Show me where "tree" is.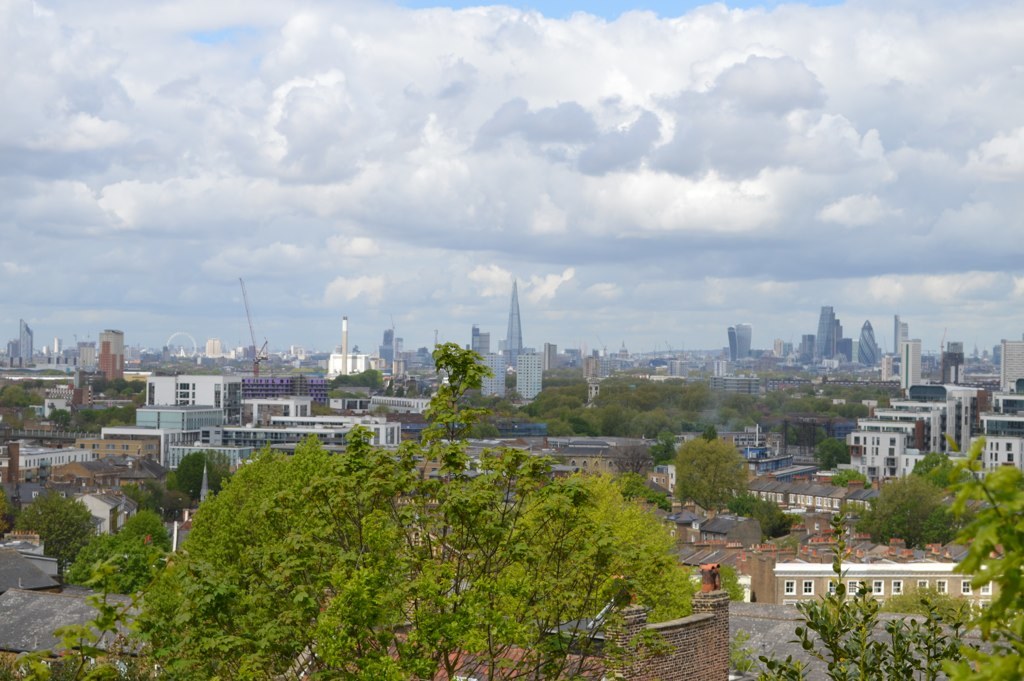
"tree" is at box(668, 437, 753, 510).
